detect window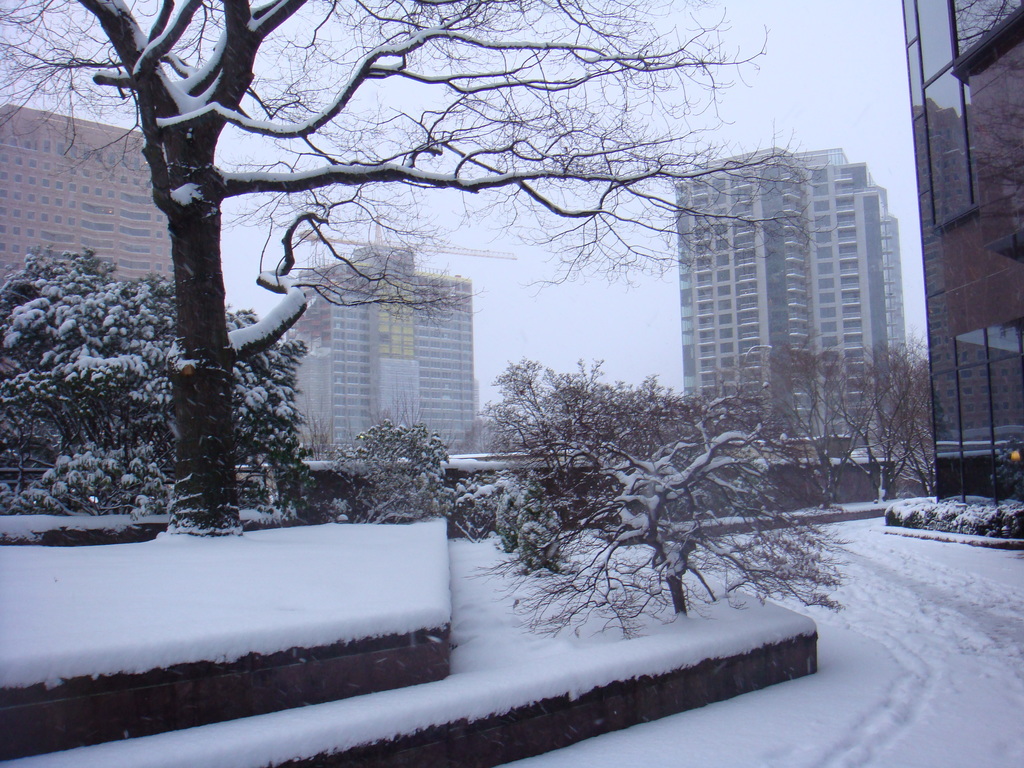
<region>712, 237, 731, 247</region>
